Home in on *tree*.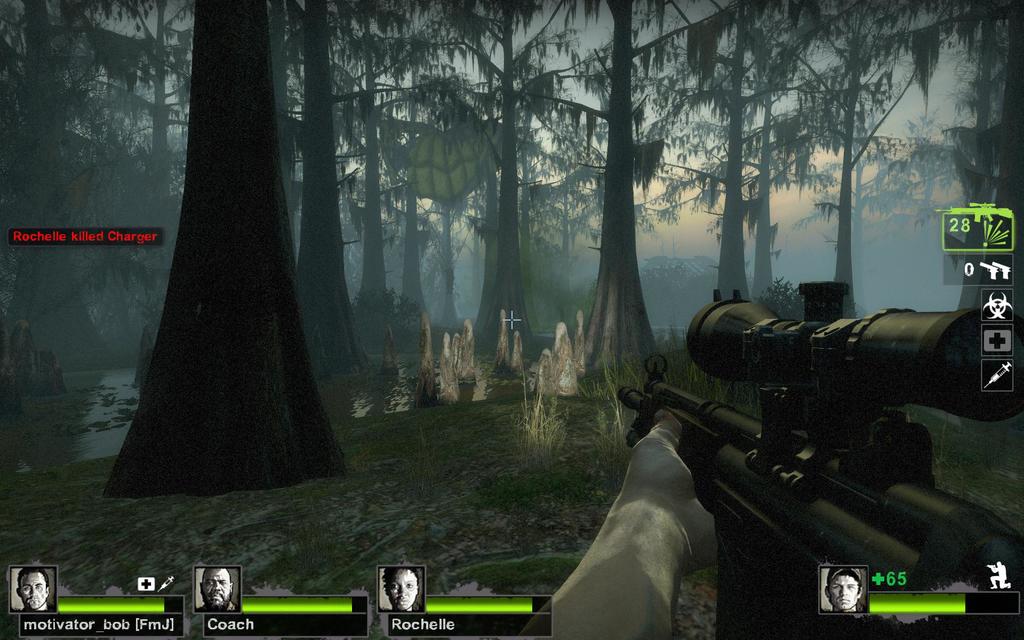
Homed in at (left=91, top=47, right=348, bottom=500).
